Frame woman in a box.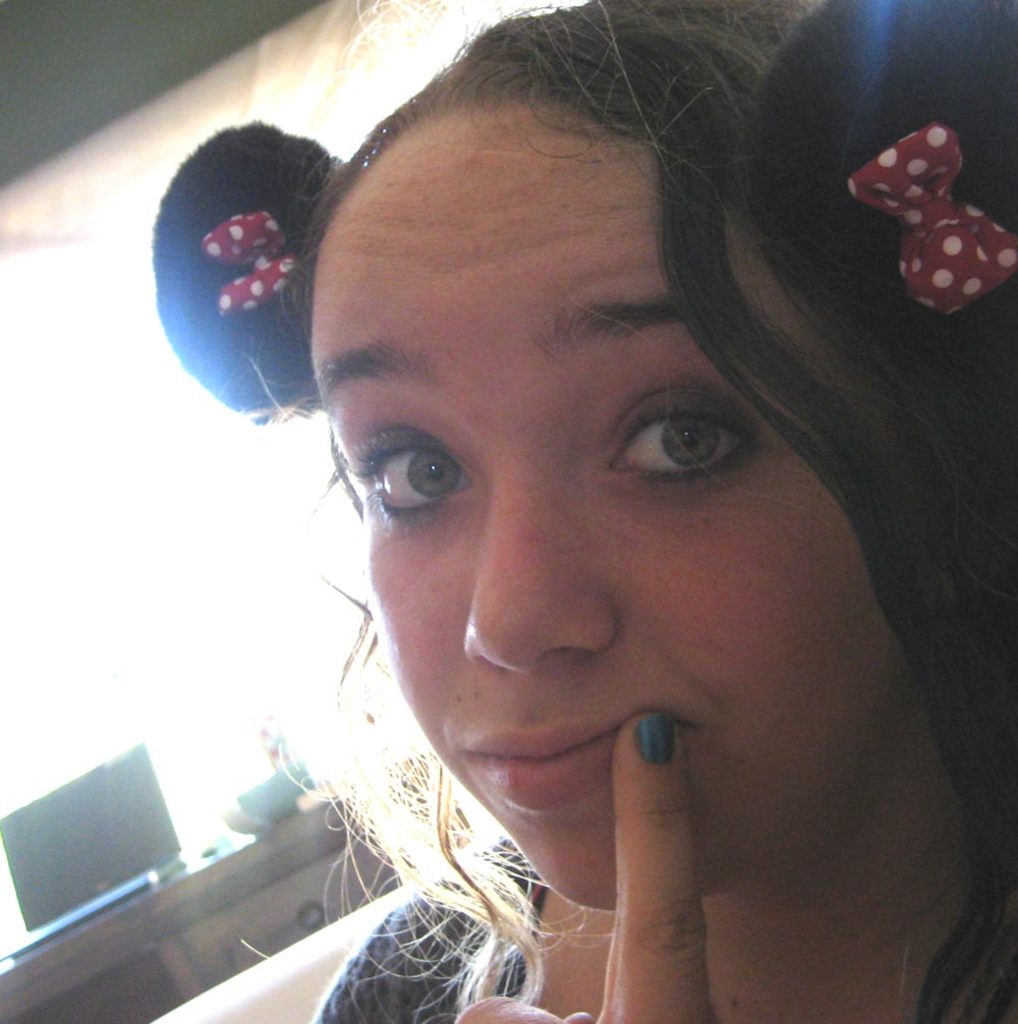
<box>101,7,1017,1023</box>.
